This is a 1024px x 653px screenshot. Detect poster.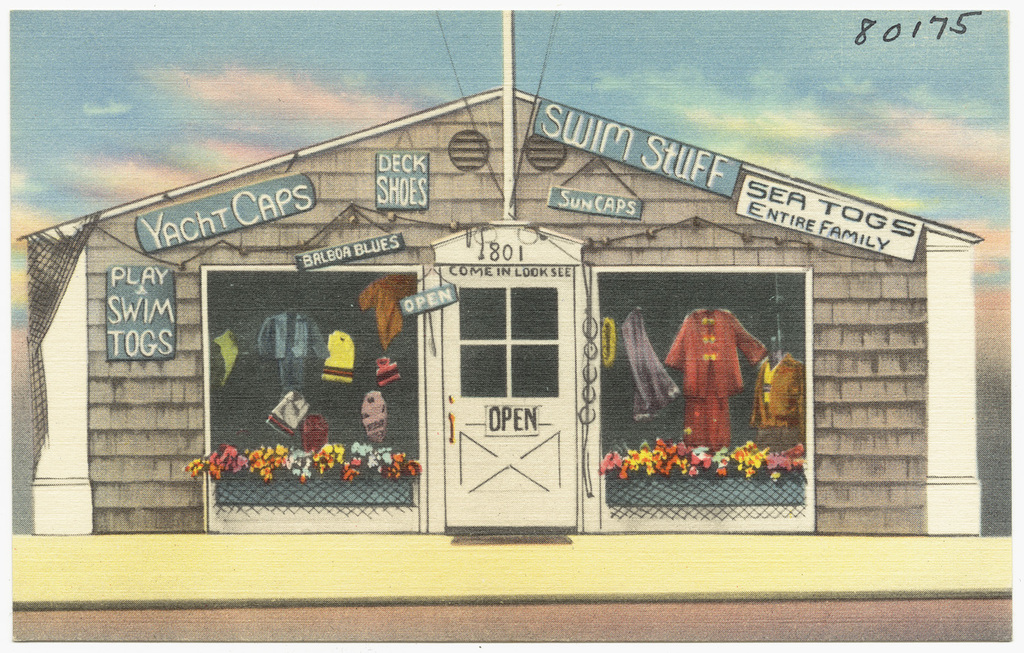
[left=5, top=12, right=1015, bottom=650].
